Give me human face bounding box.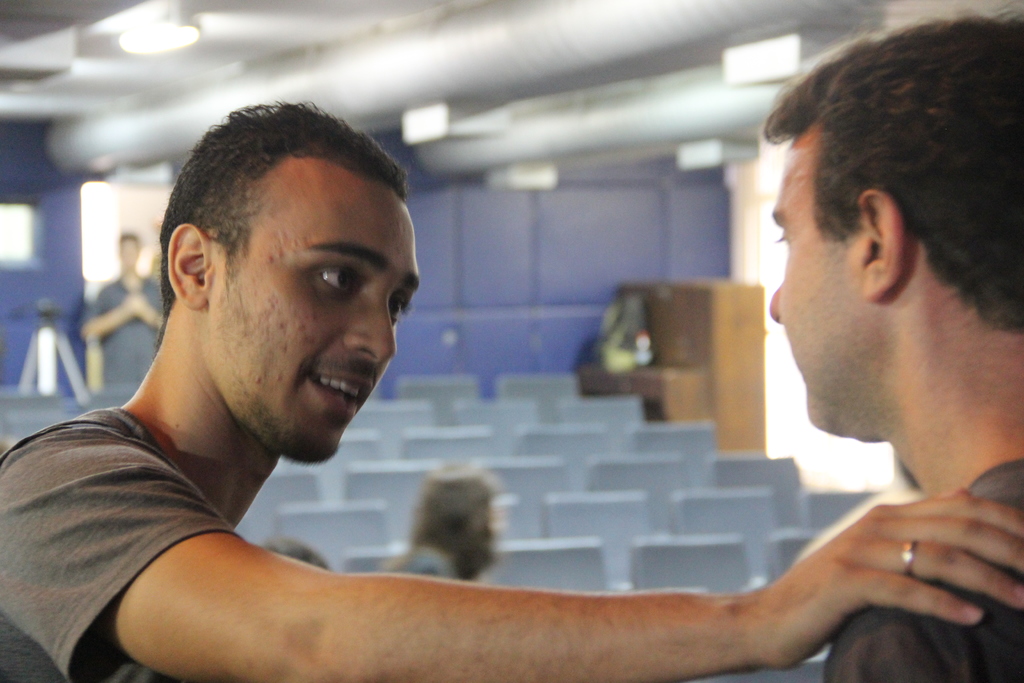
116/231/139/270.
